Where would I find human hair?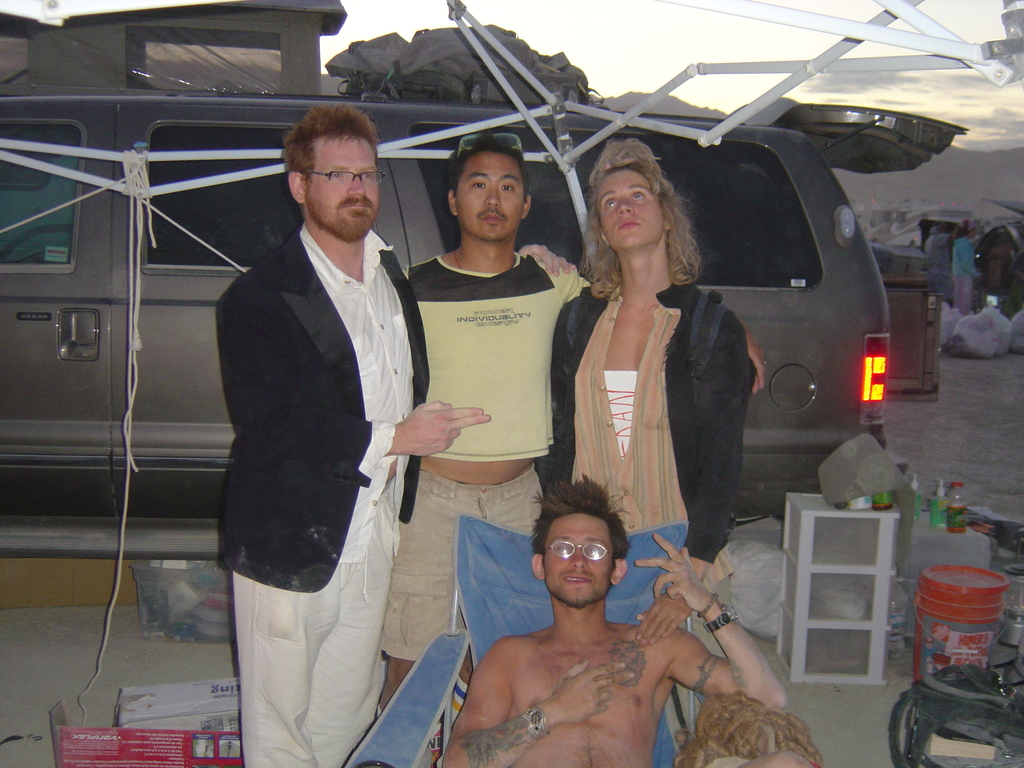
At Rect(530, 474, 633, 589).
